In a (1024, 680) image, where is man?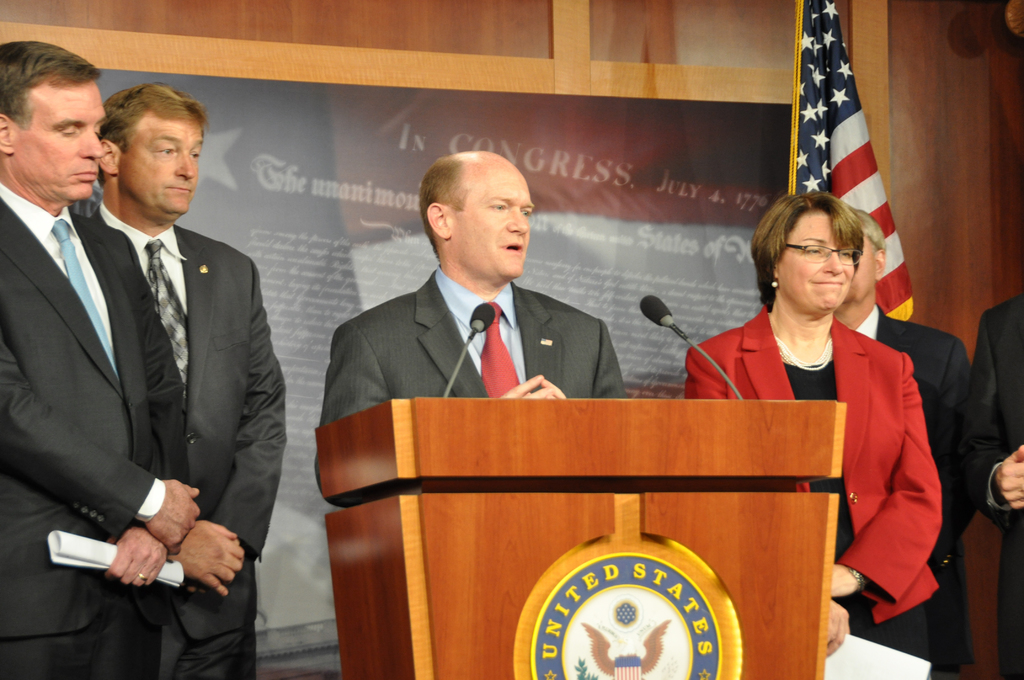
detection(965, 289, 1023, 679).
